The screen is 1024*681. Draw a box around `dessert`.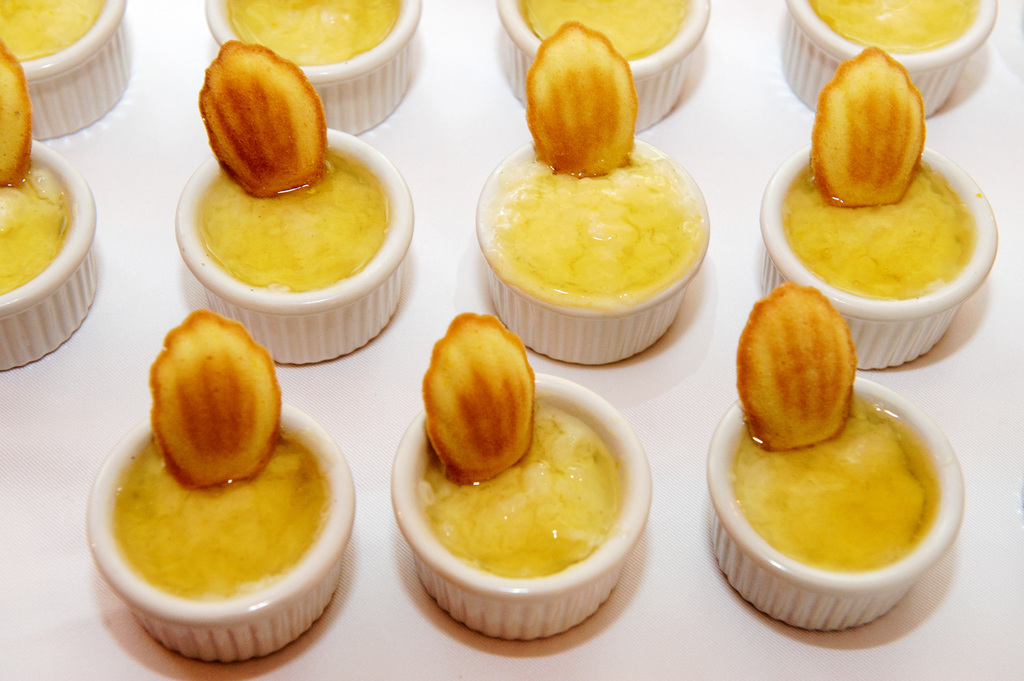
box(735, 278, 934, 571).
